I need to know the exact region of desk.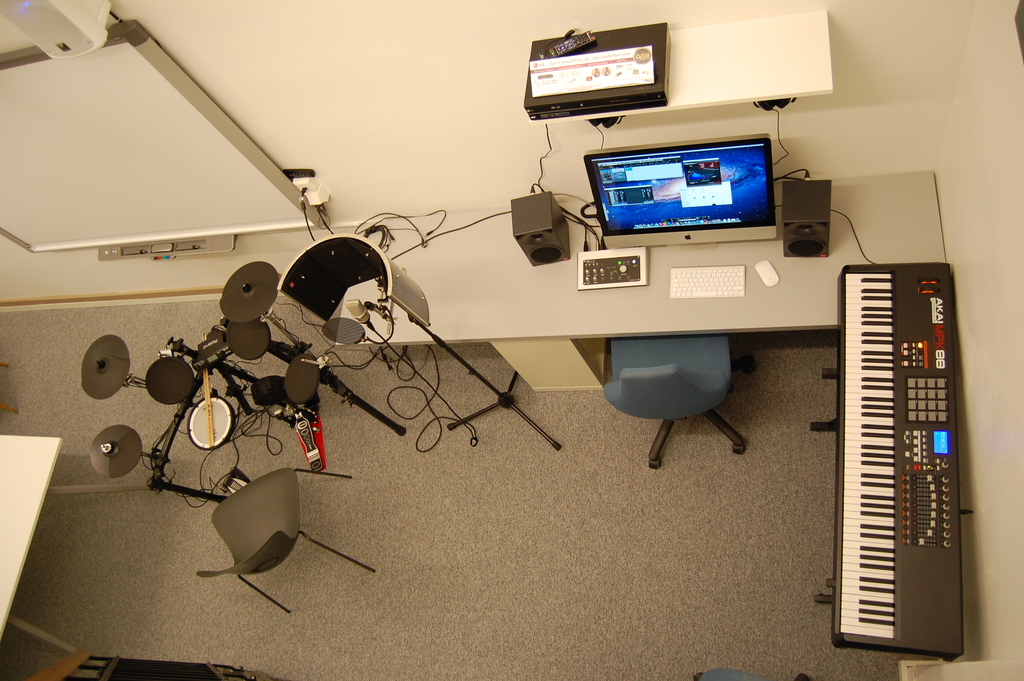
Region: x1=336, y1=172, x2=932, y2=328.
